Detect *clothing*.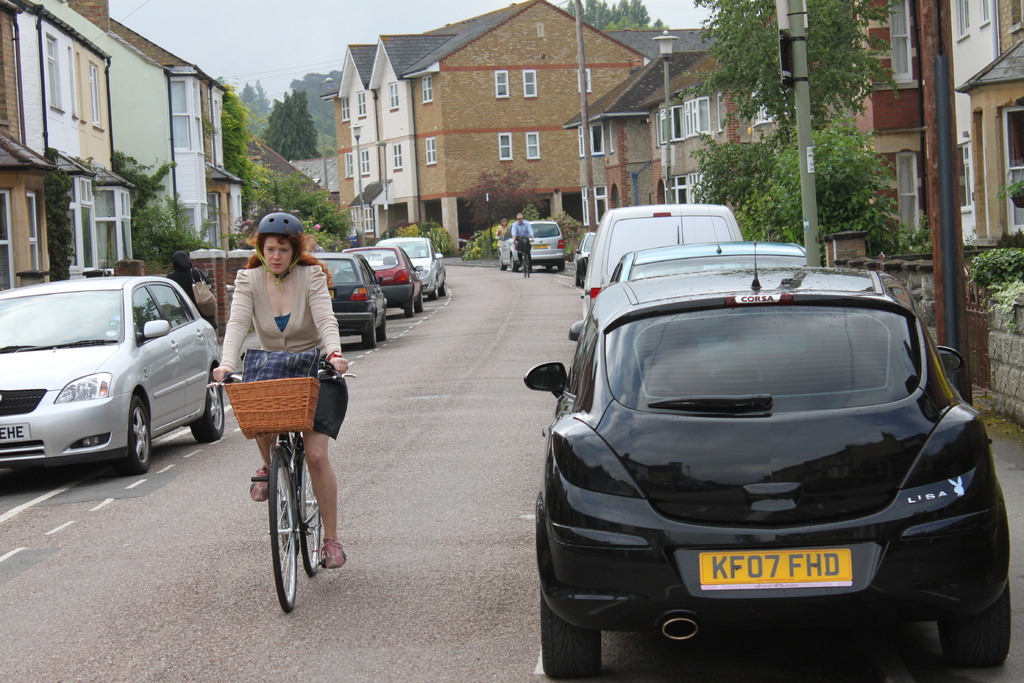
Detected at detection(165, 251, 219, 330).
